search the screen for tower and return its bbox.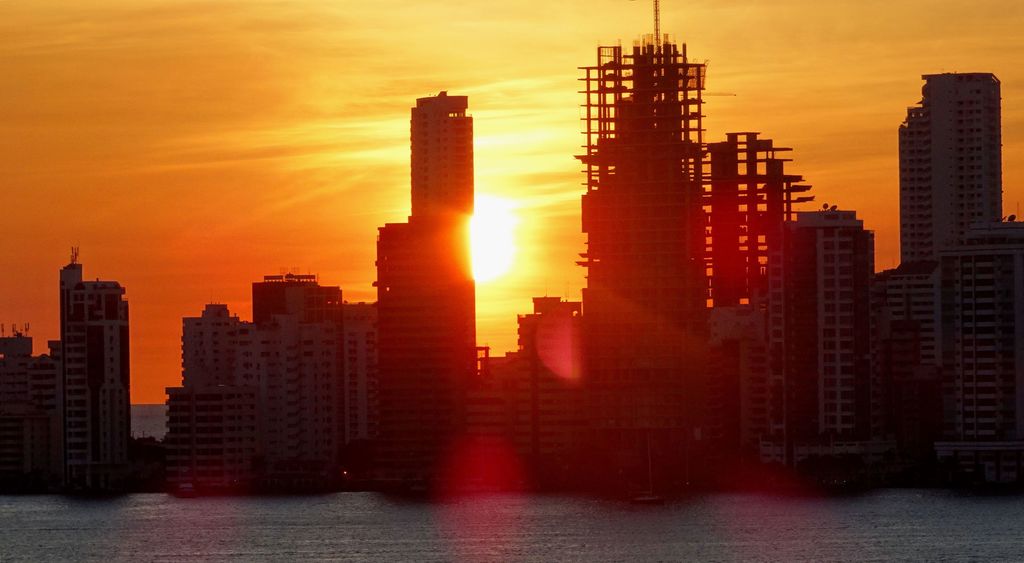
Found: 580 0 707 471.
